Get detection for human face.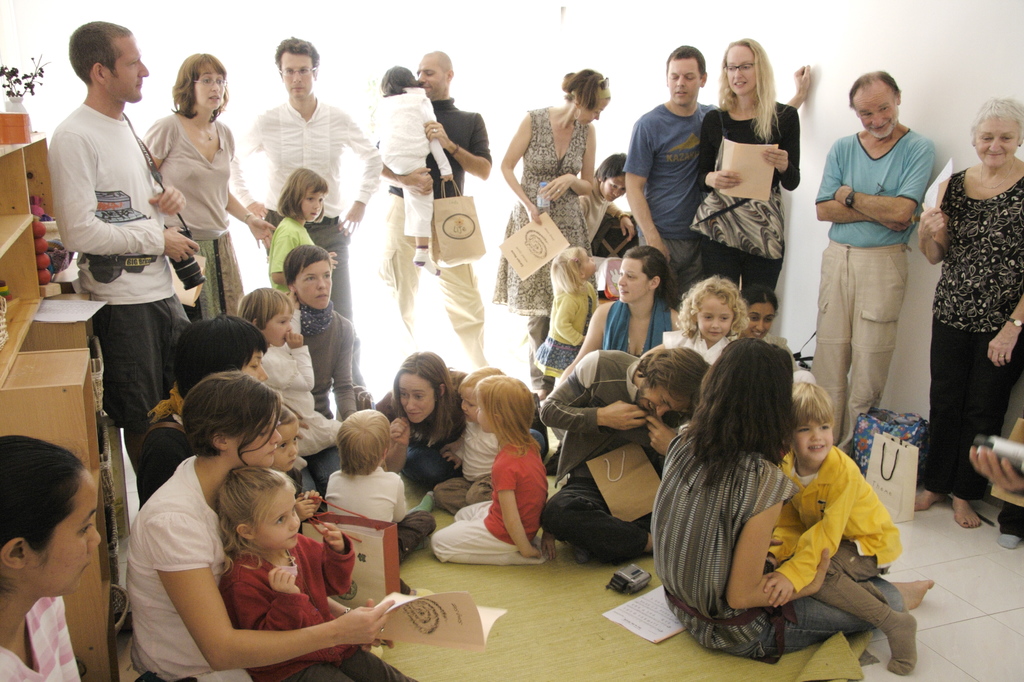
Detection: {"x1": 304, "y1": 193, "x2": 324, "y2": 222}.
